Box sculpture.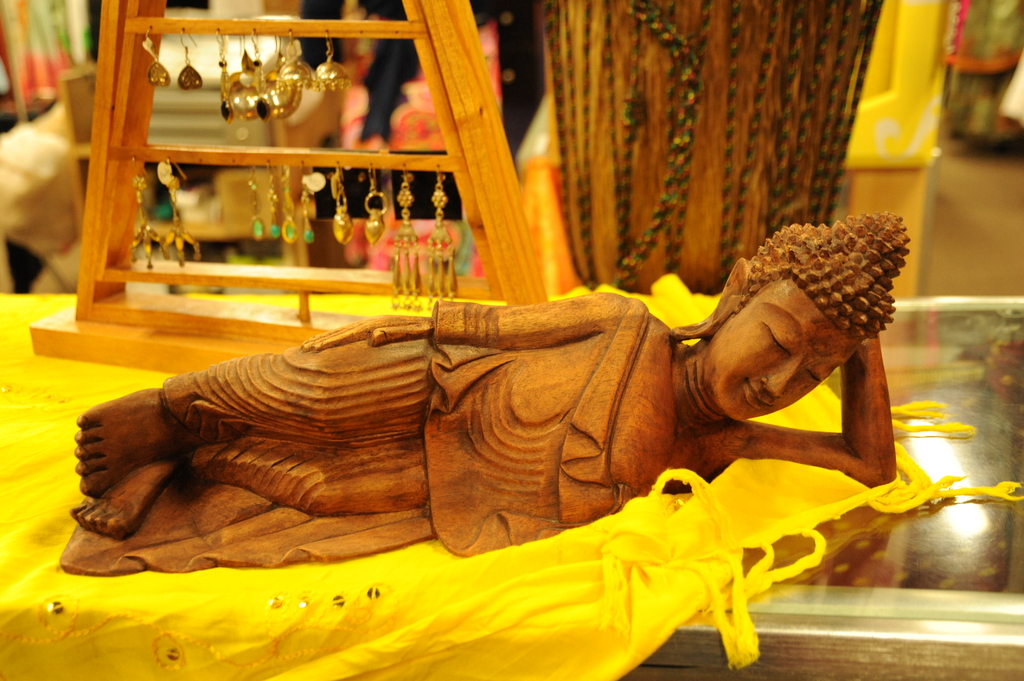
box(11, 221, 907, 657).
